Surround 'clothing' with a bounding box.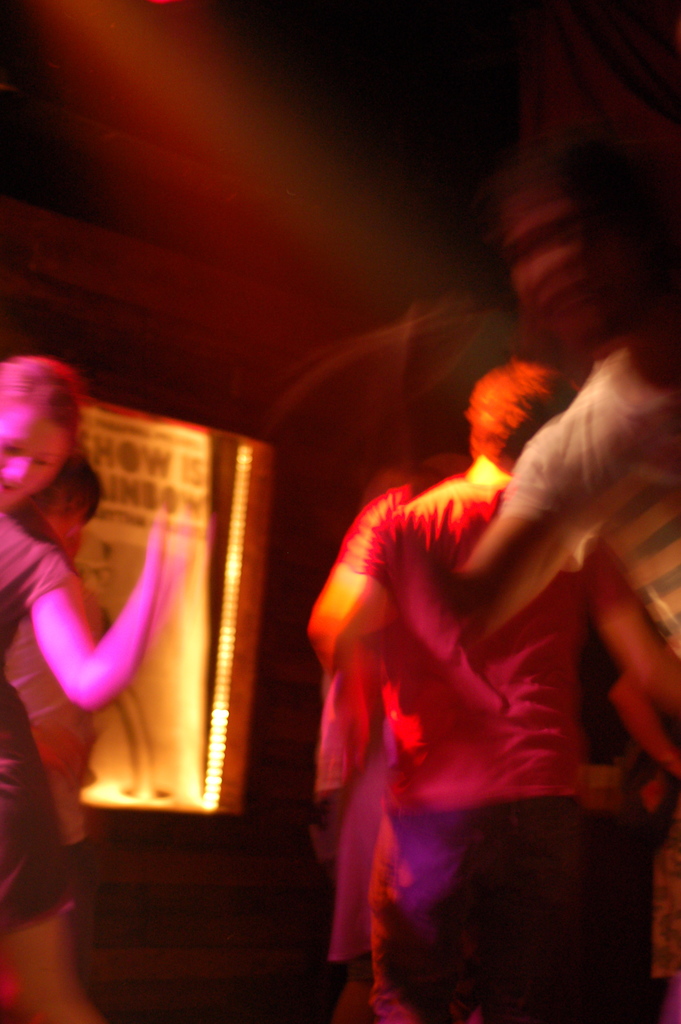
[312,416,625,972].
